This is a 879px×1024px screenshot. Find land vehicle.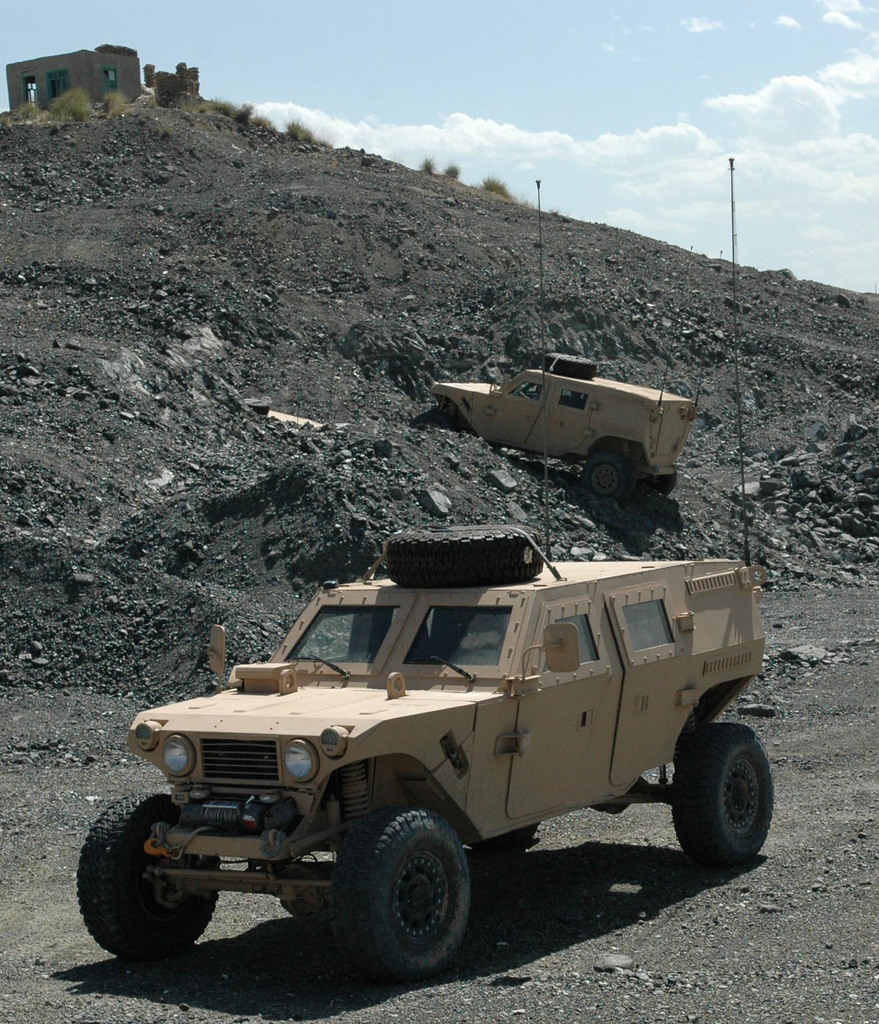
Bounding box: 119 536 797 947.
